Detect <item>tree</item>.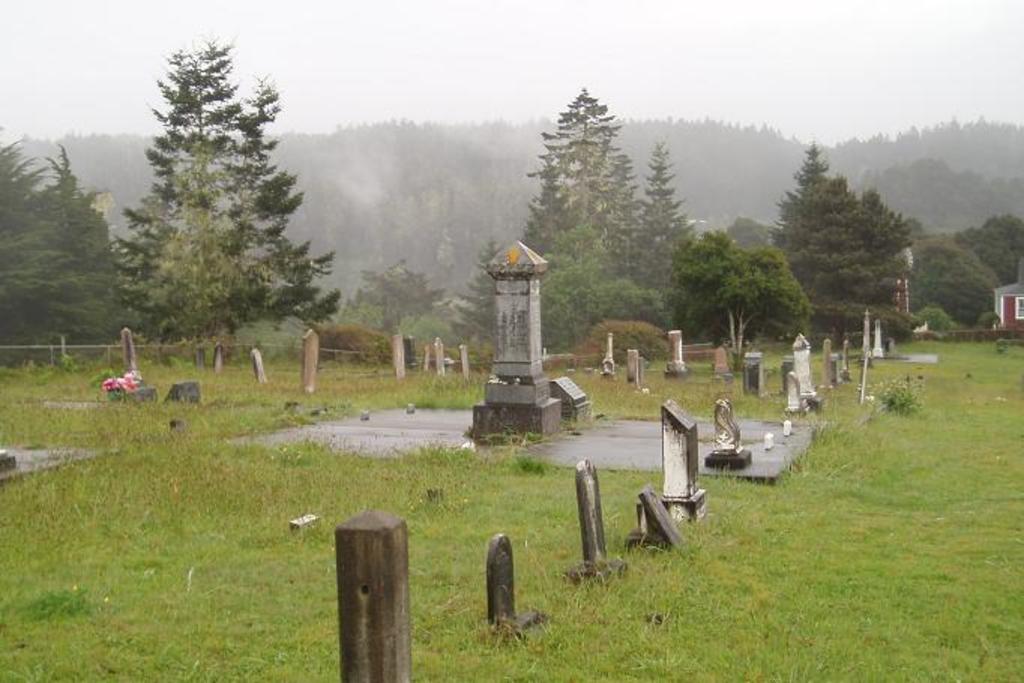
Detected at 14, 152, 143, 374.
